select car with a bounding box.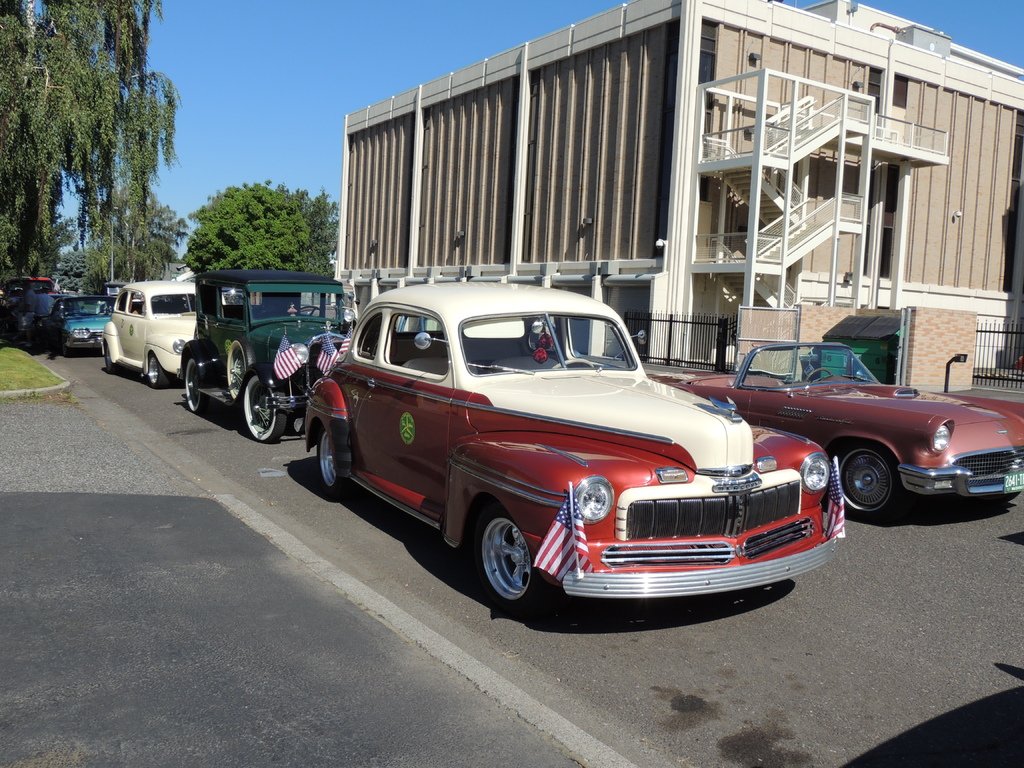
bbox=[674, 343, 1023, 514].
